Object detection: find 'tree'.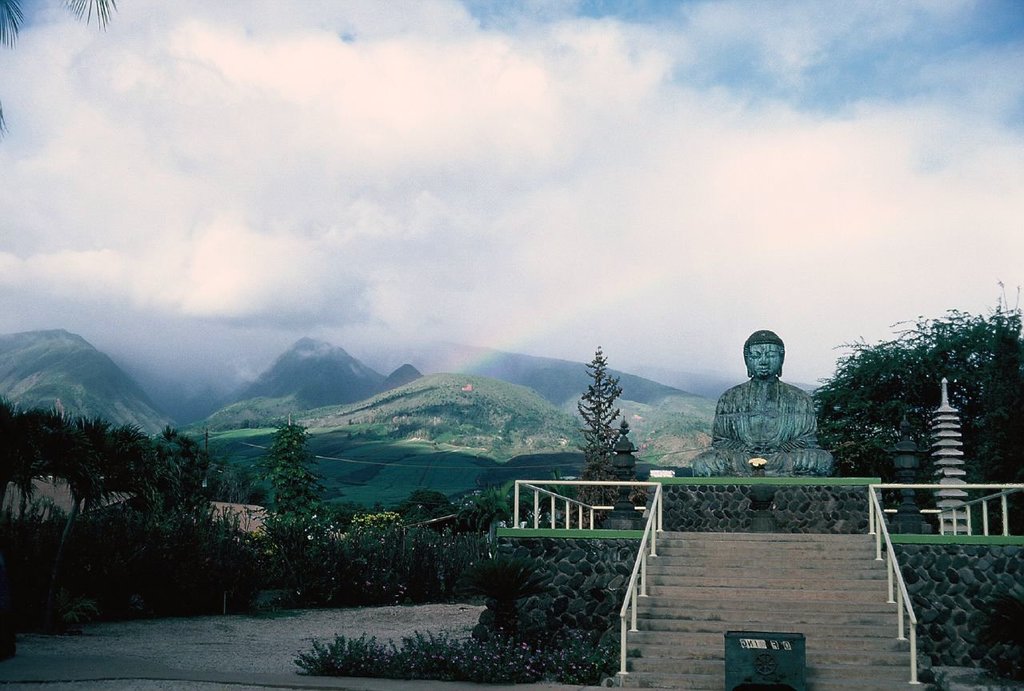
(811, 303, 1023, 529).
